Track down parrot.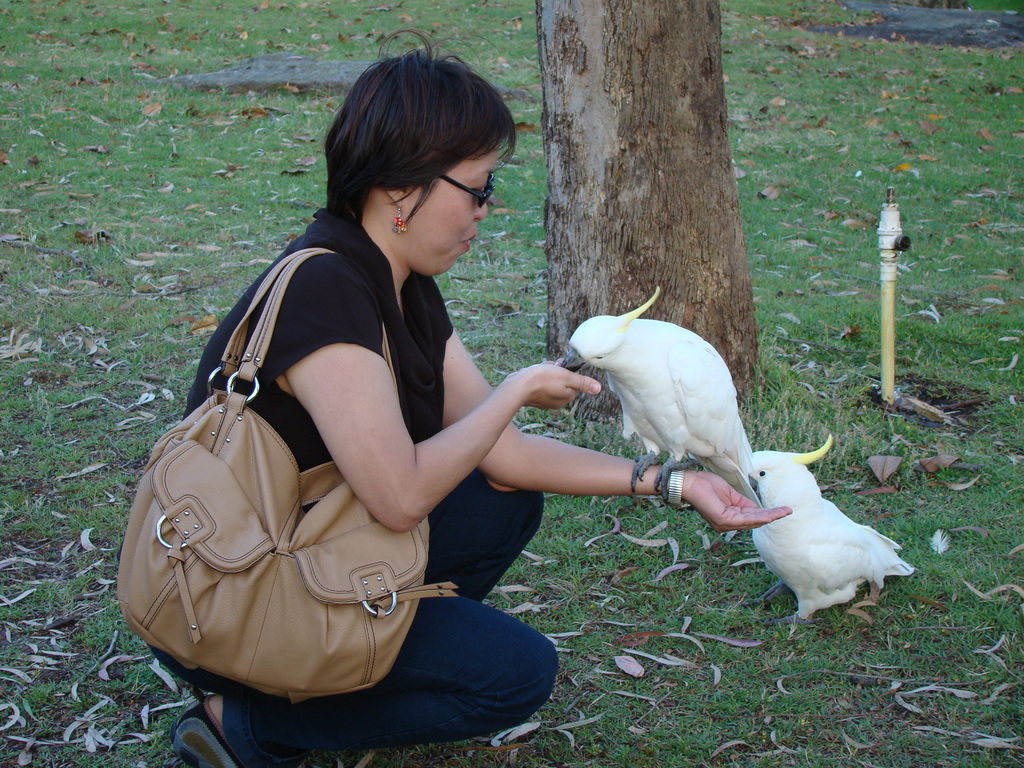
Tracked to bbox(724, 435, 916, 630).
